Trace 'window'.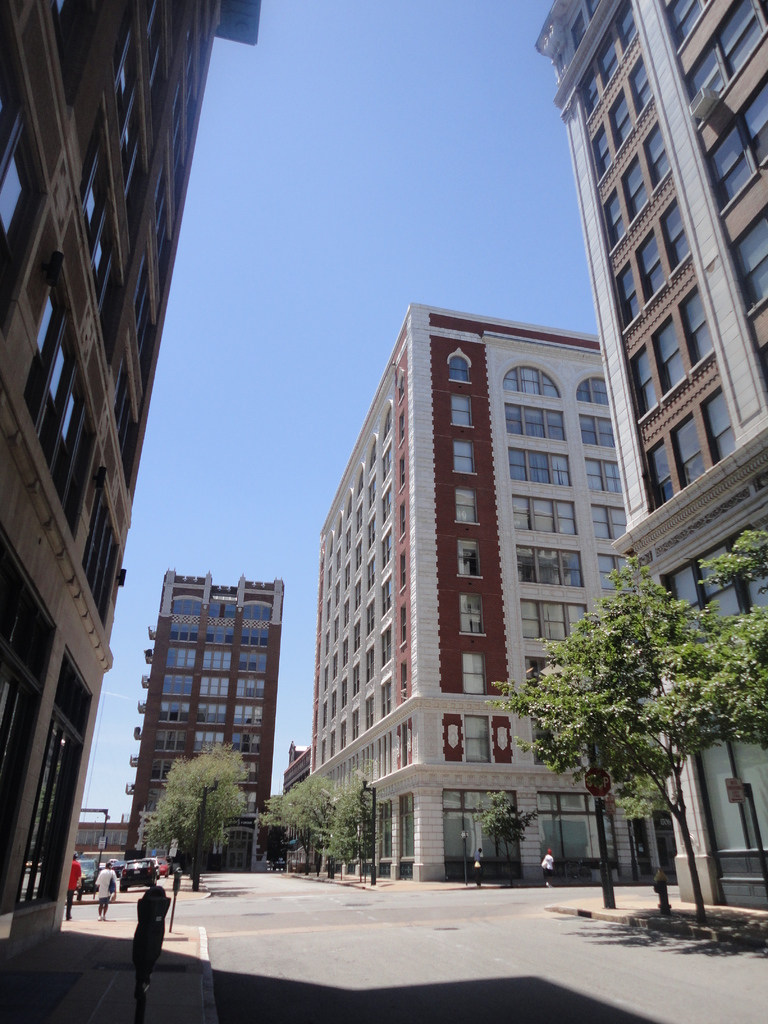
Traced to x1=628, y1=349, x2=658, y2=424.
